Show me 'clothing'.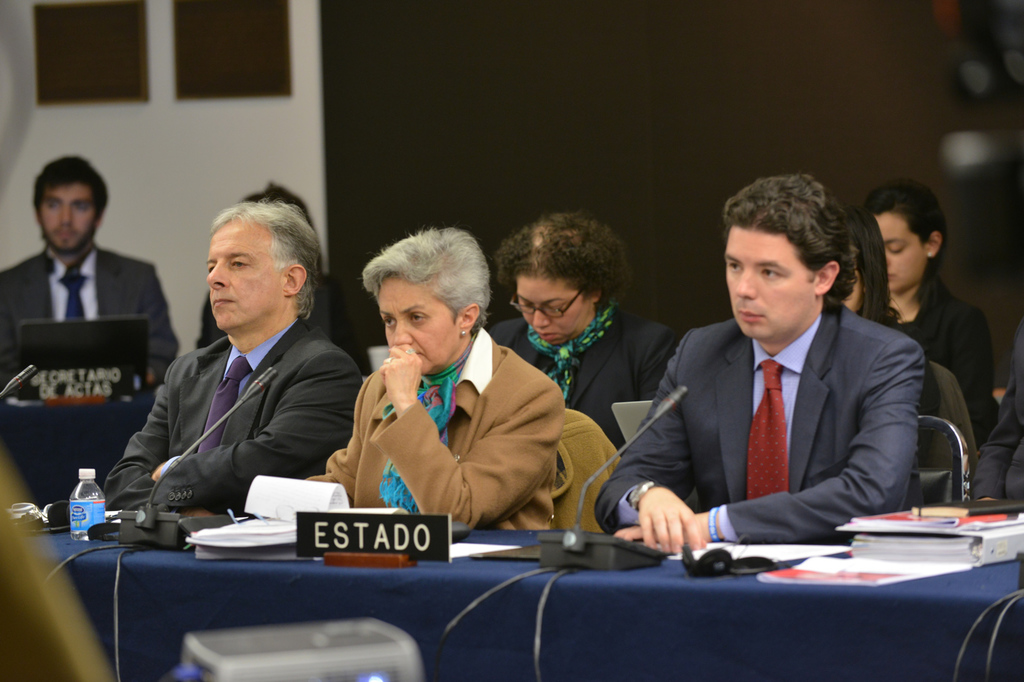
'clothing' is here: <bbox>323, 303, 593, 551</bbox>.
